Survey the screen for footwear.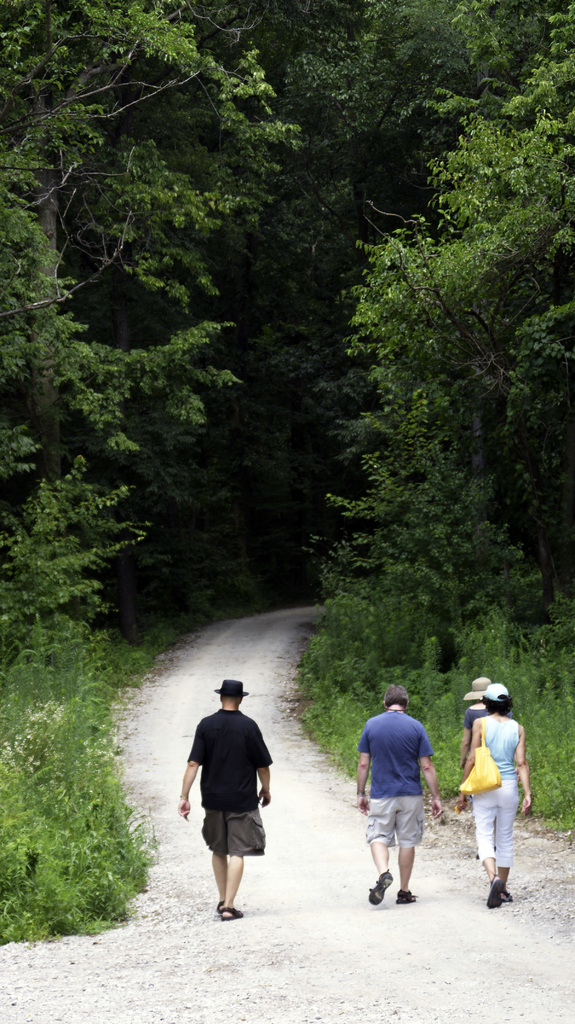
Survey found: <box>489,870,504,911</box>.
